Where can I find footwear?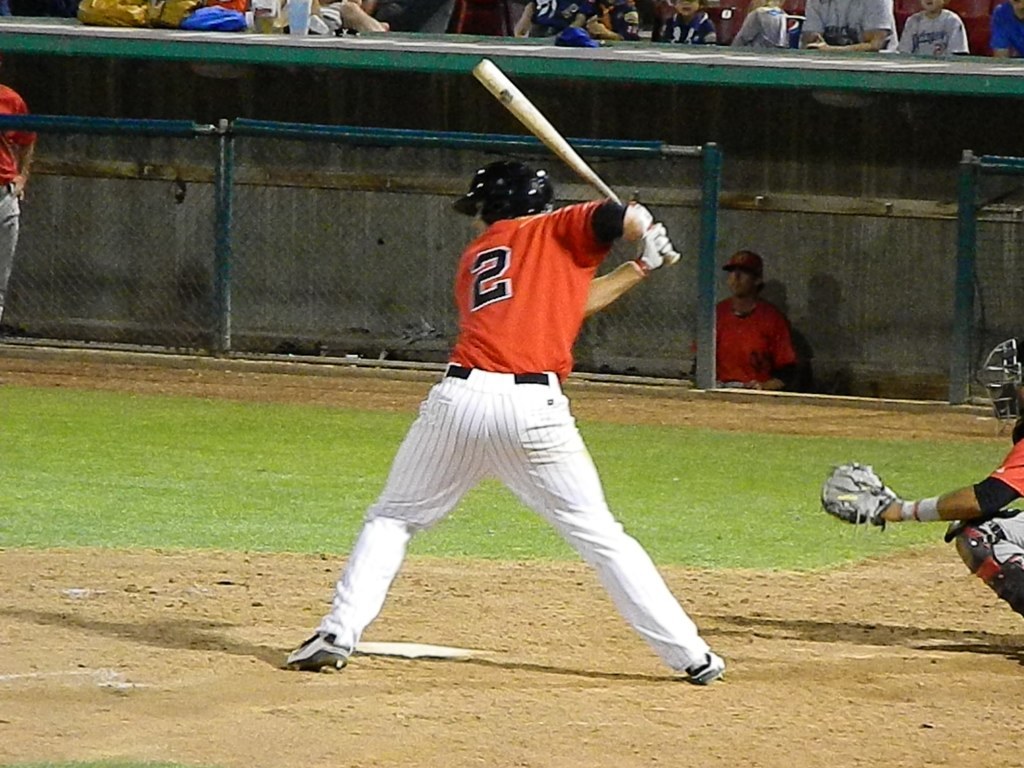
You can find it at crop(284, 626, 354, 674).
